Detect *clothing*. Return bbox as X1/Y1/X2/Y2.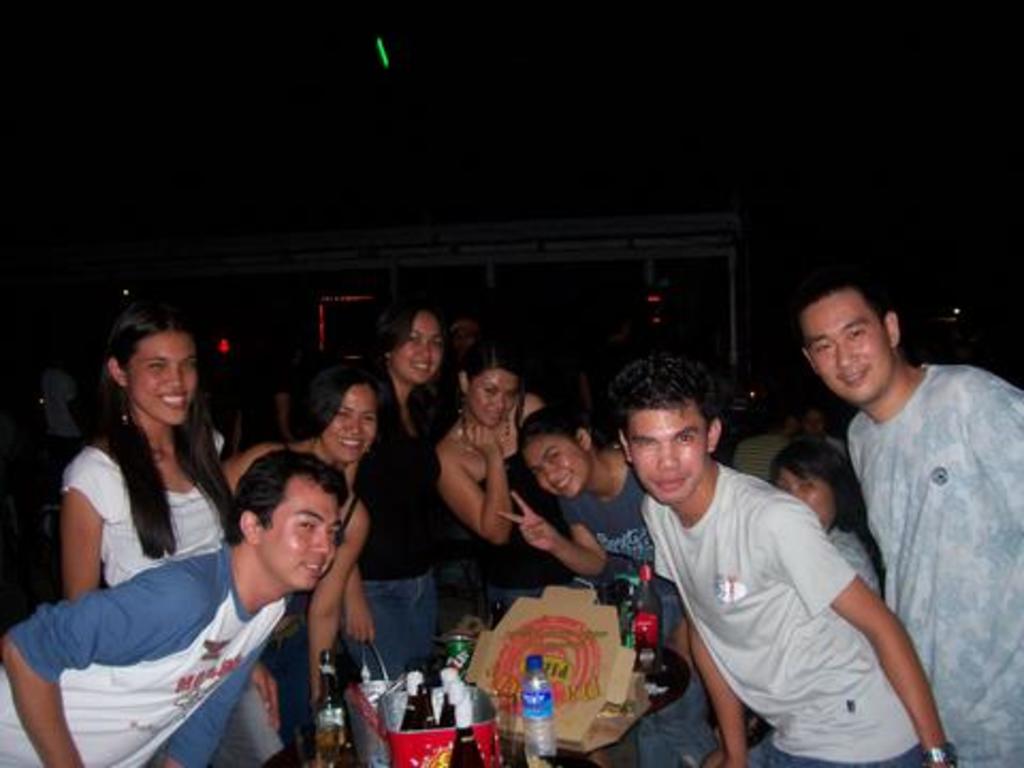
329/350/452/693.
